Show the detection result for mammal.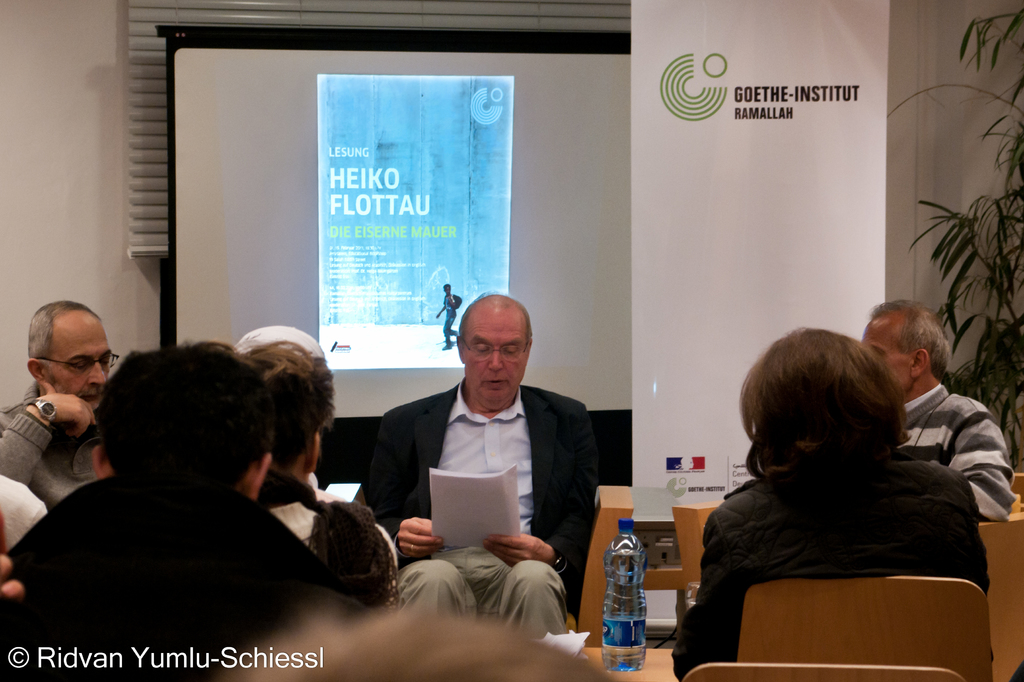
669:310:984:681.
